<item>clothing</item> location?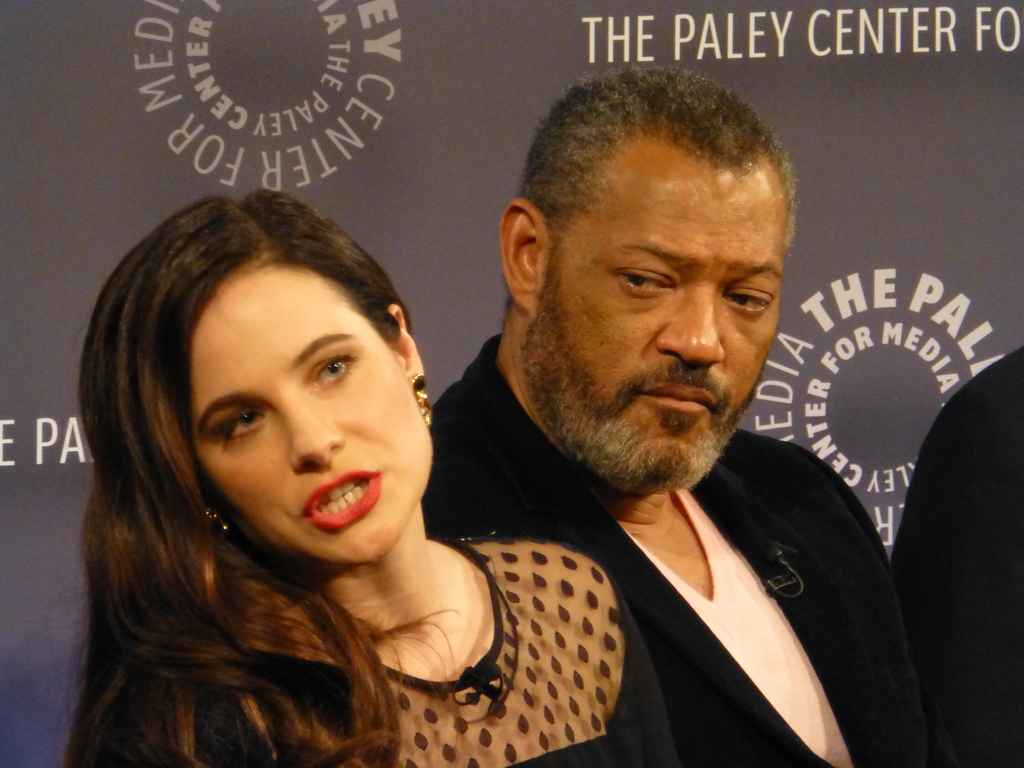
(102, 537, 678, 767)
